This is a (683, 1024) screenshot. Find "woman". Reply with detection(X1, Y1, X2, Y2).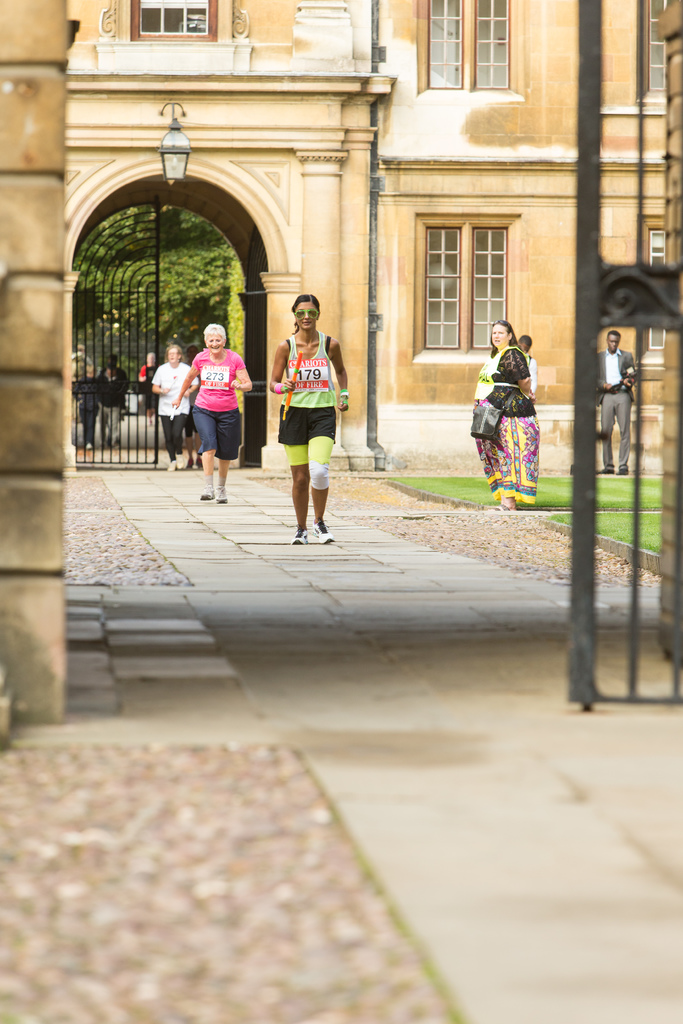
detection(170, 323, 252, 502).
